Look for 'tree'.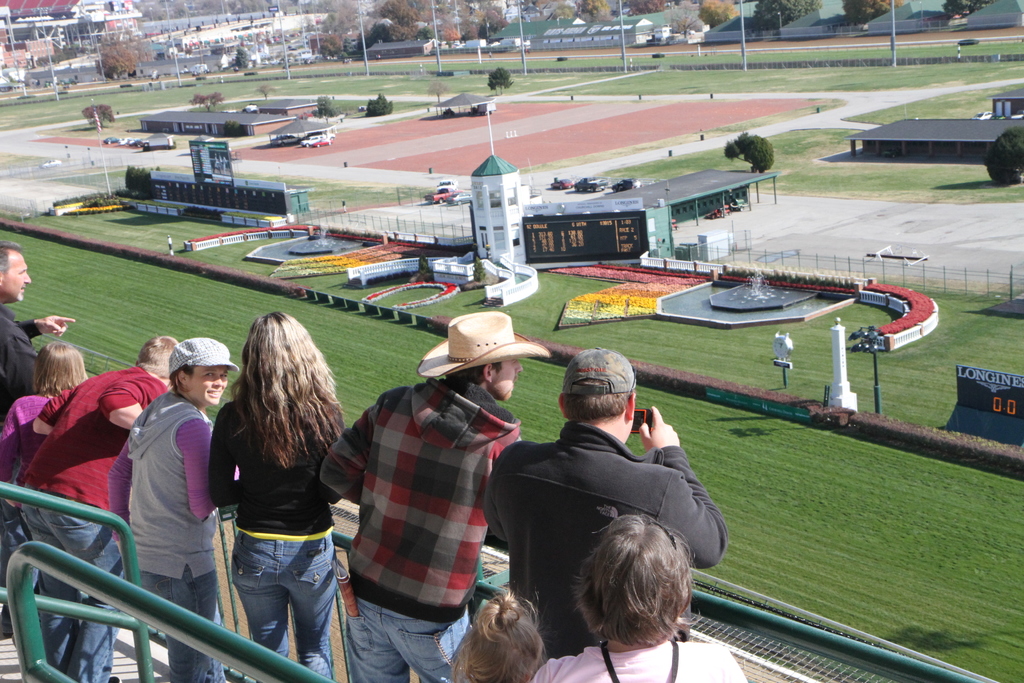
Found: x1=321, y1=31, x2=344, y2=63.
